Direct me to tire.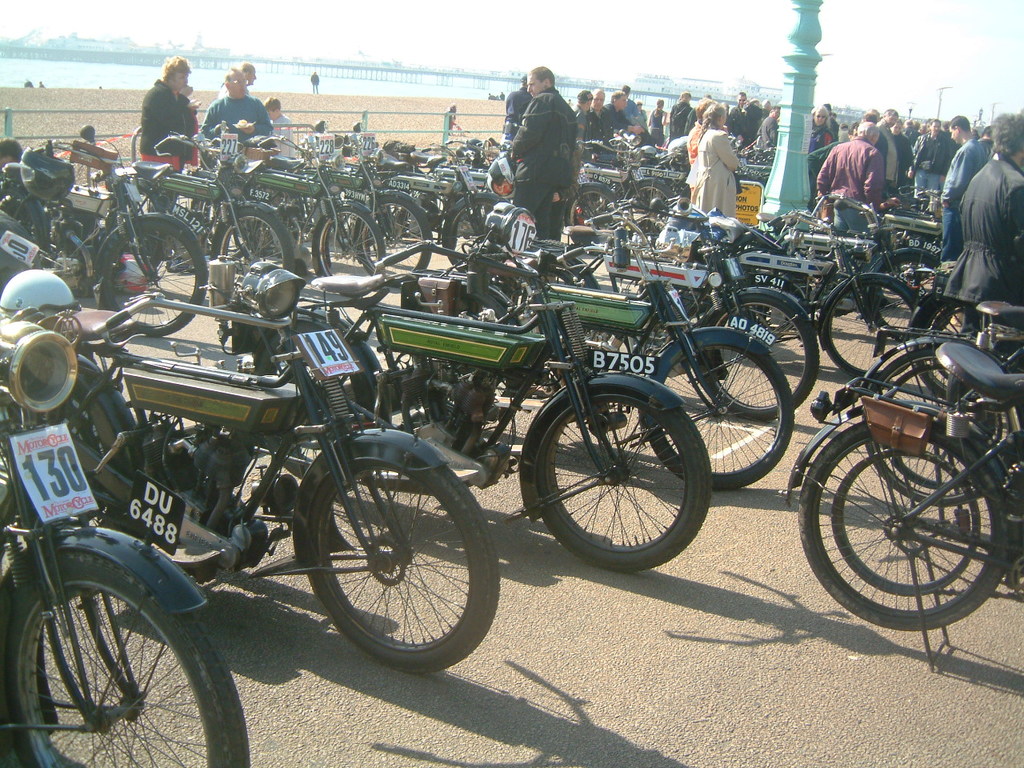
Direction: 820 280 916 378.
